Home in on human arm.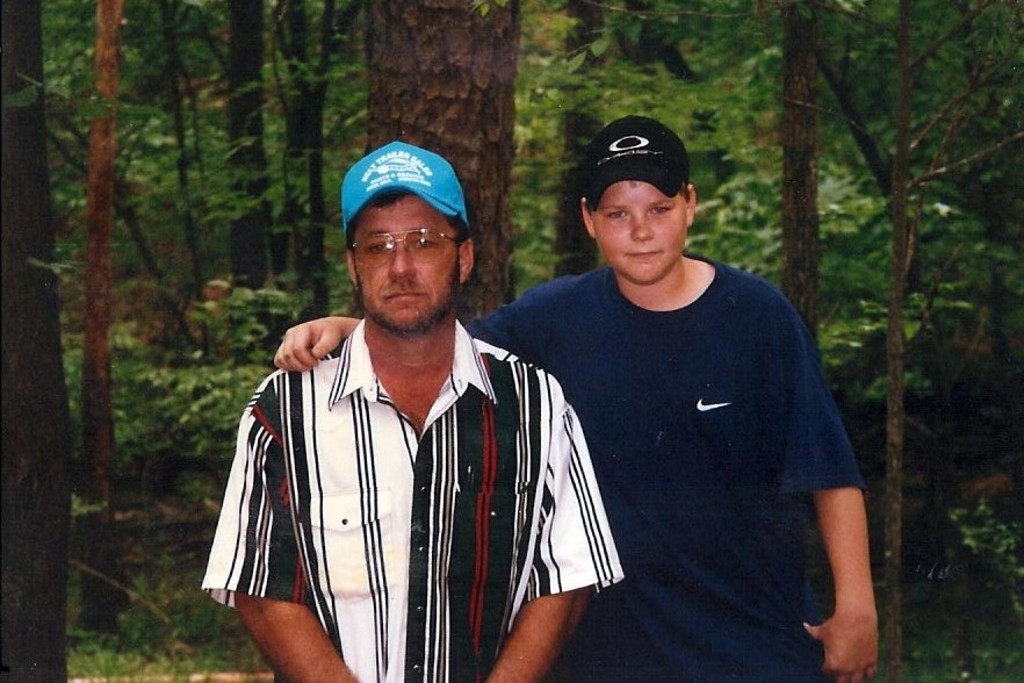
Homed in at <bbox>268, 282, 547, 373</bbox>.
